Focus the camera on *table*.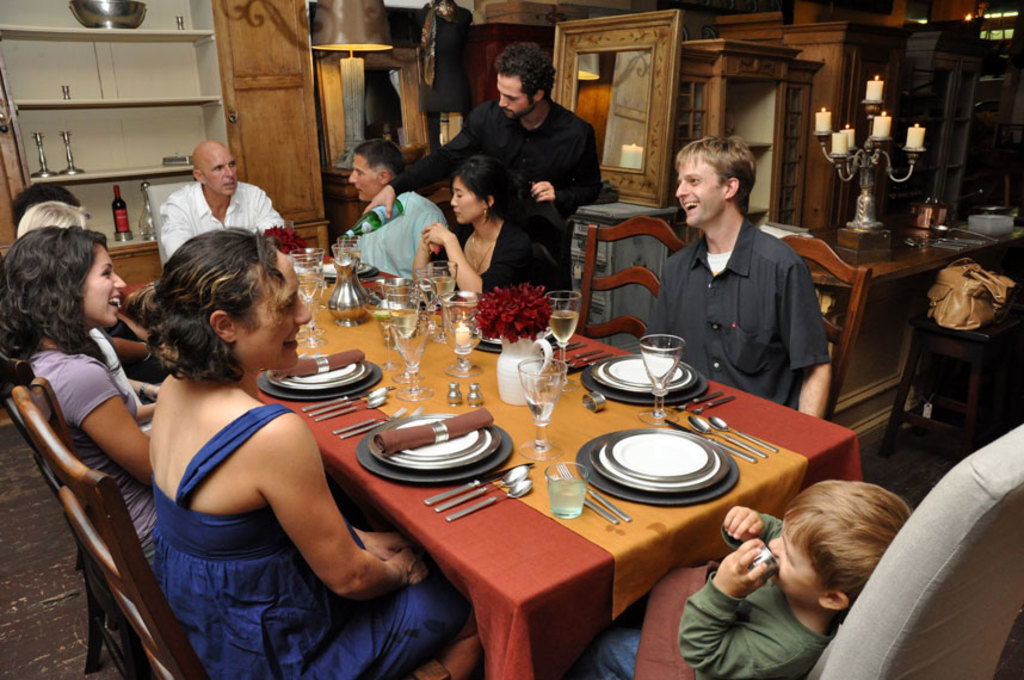
Focus region: 189,303,853,672.
